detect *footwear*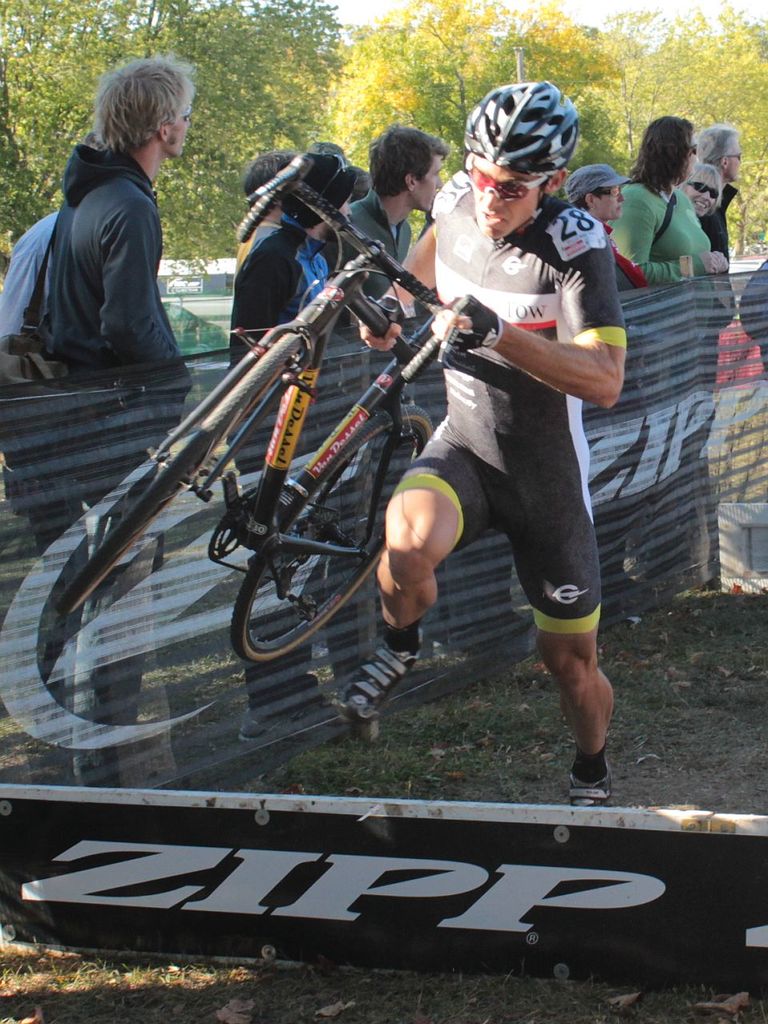
[558, 741, 639, 814]
